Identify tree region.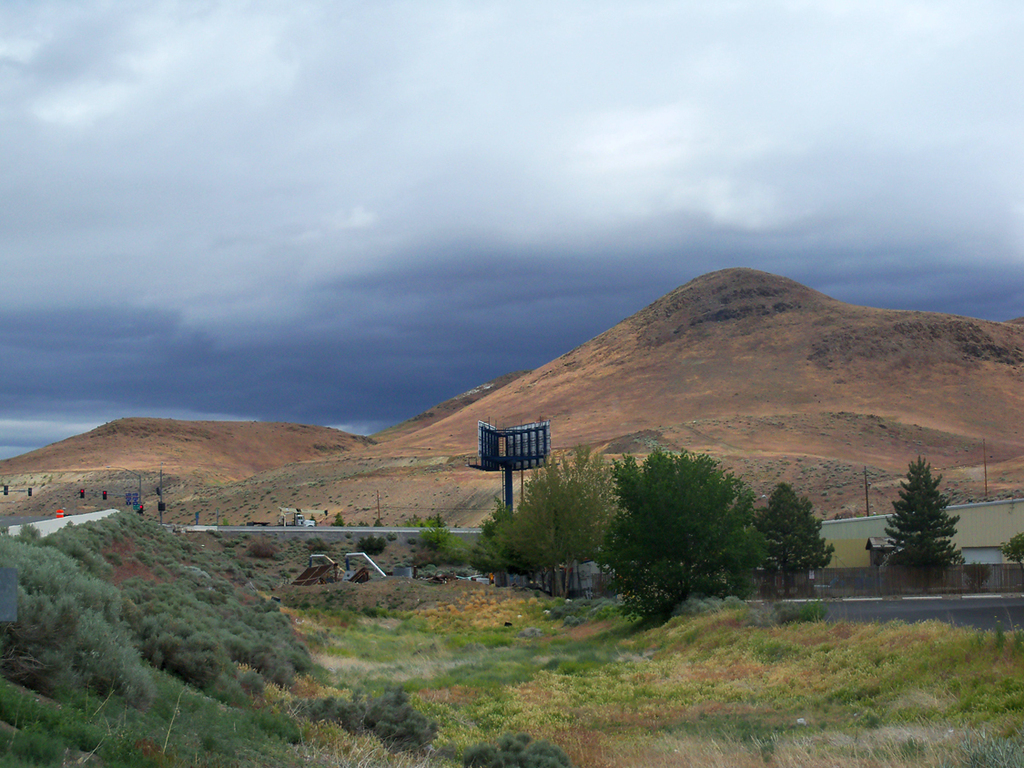
Region: BBox(515, 445, 622, 591).
